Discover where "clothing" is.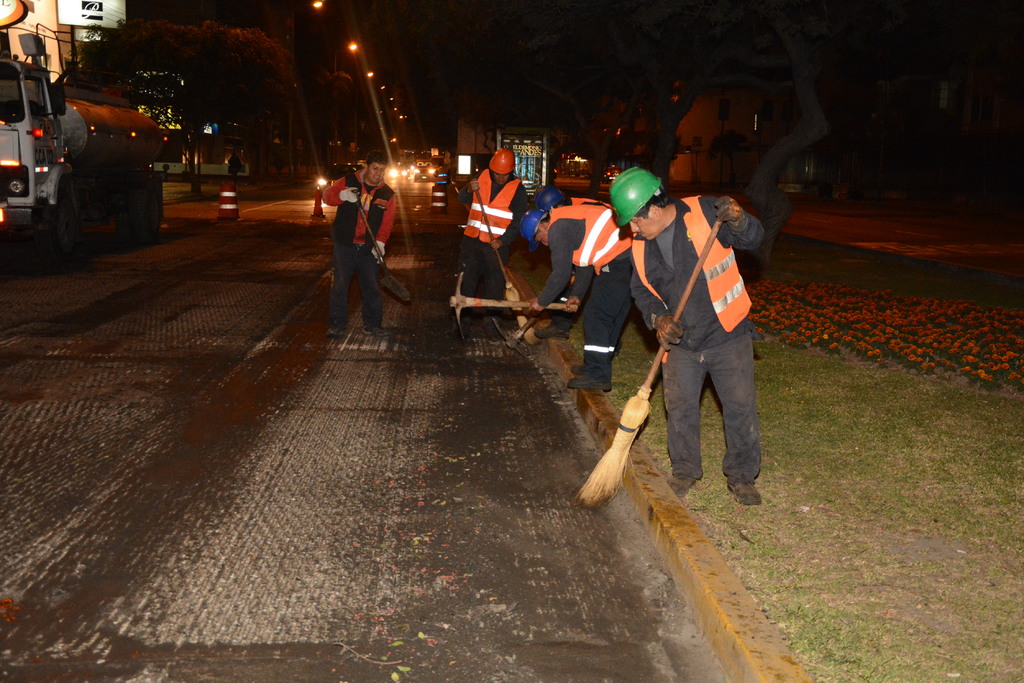
Discovered at {"x1": 632, "y1": 198, "x2": 773, "y2": 490}.
